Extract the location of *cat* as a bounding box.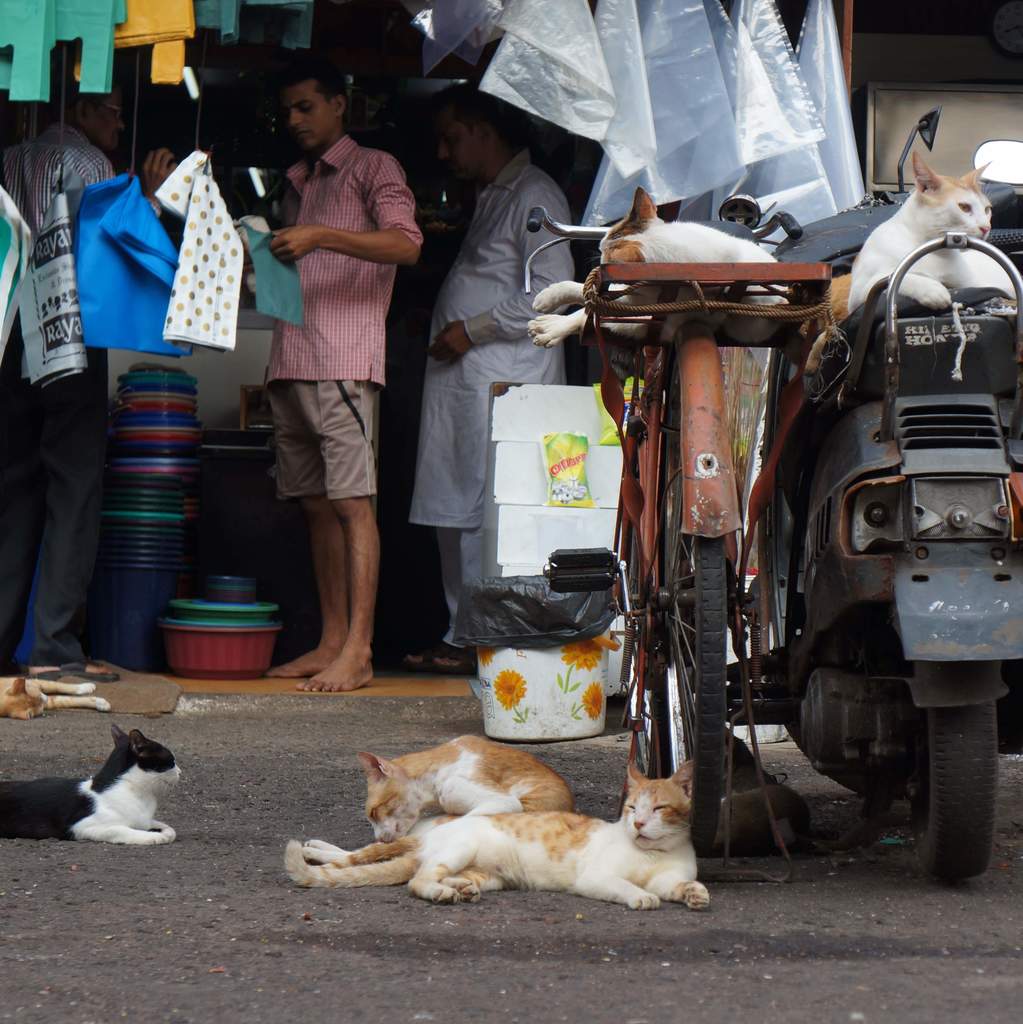
x1=286 y1=760 x2=697 y2=915.
